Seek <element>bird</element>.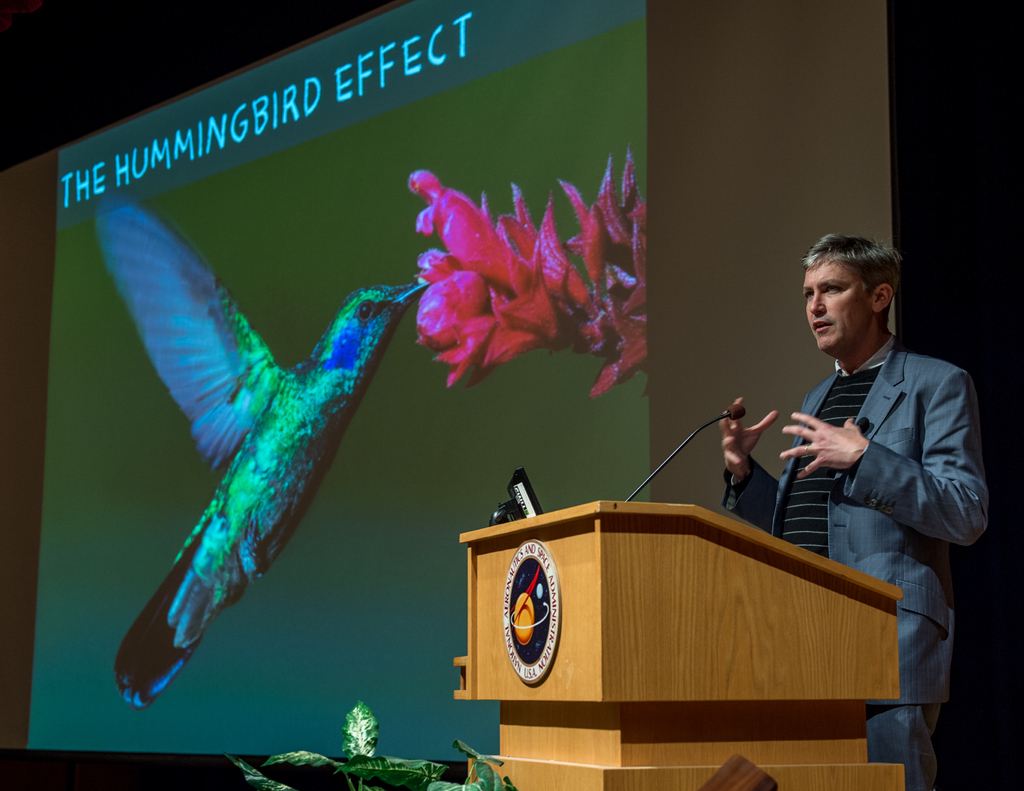
(77,225,472,662).
